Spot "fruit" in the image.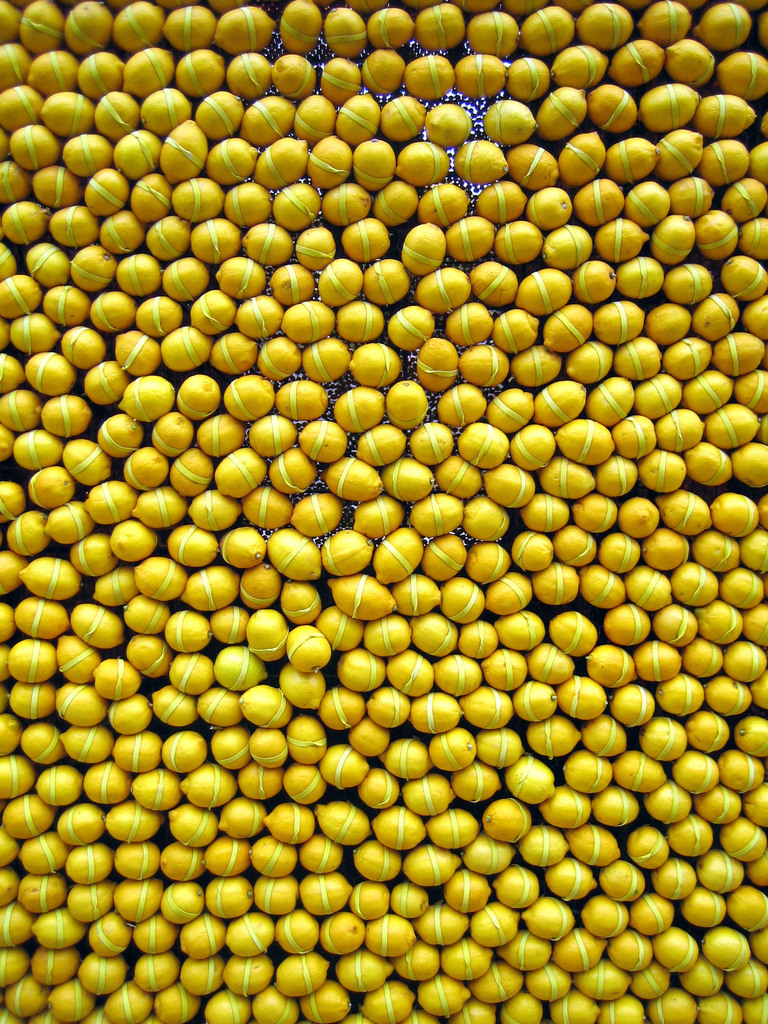
"fruit" found at 691, 0, 754, 52.
